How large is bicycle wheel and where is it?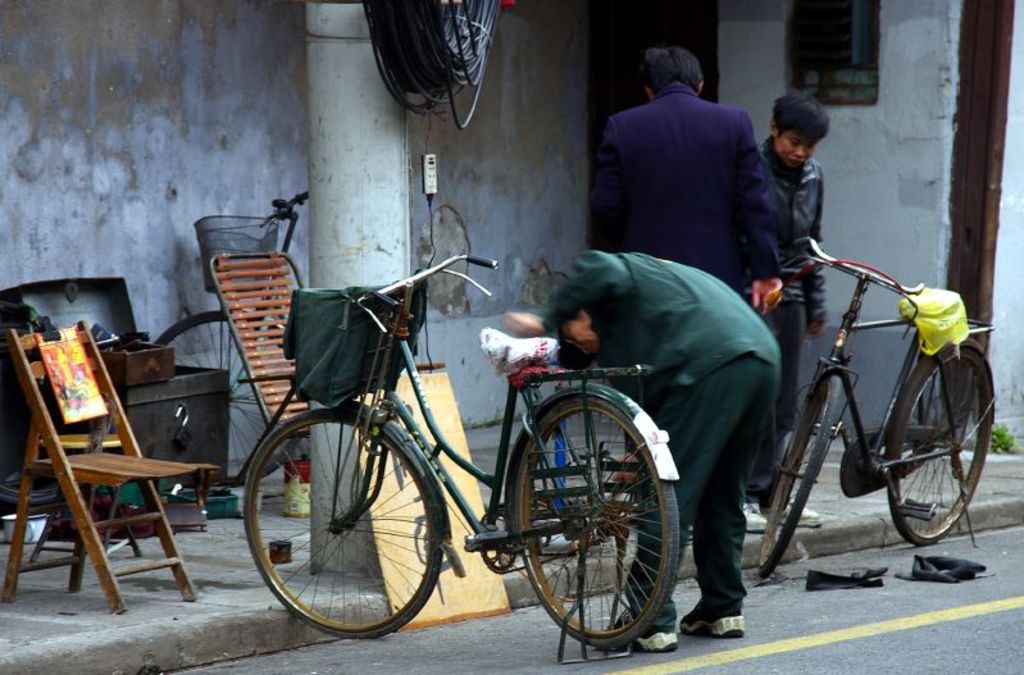
Bounding box: 510/362/679/674.
